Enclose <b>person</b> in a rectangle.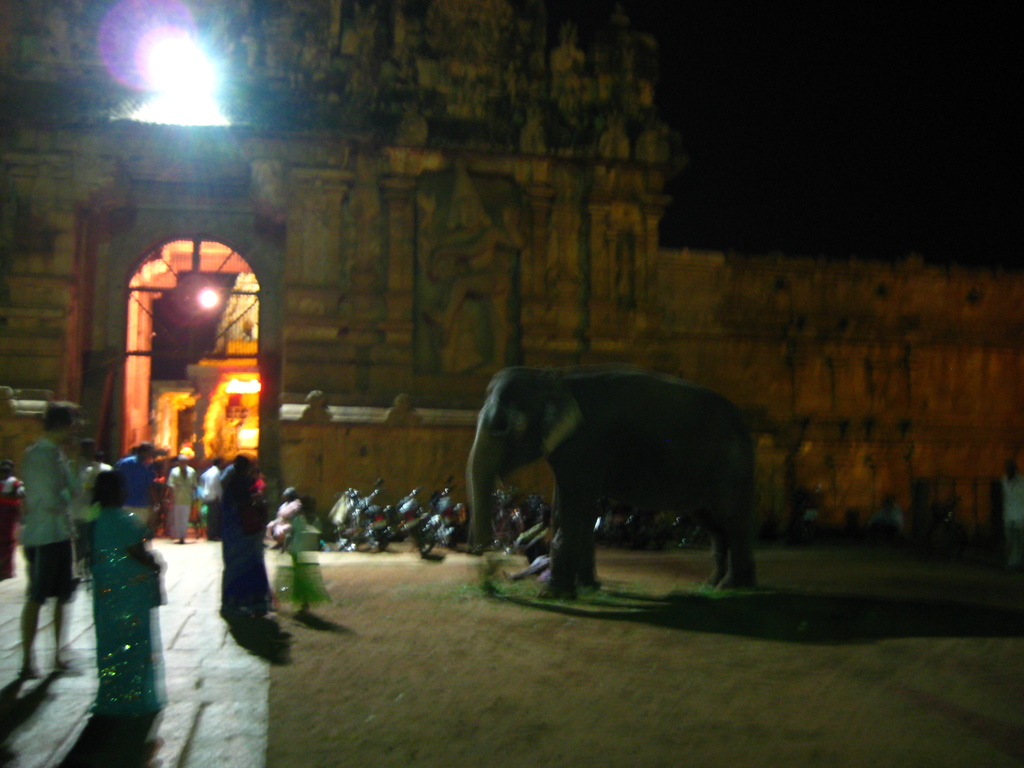
{"x1": 269, "y1": 486, "x2": 302, "y2": 548}.
